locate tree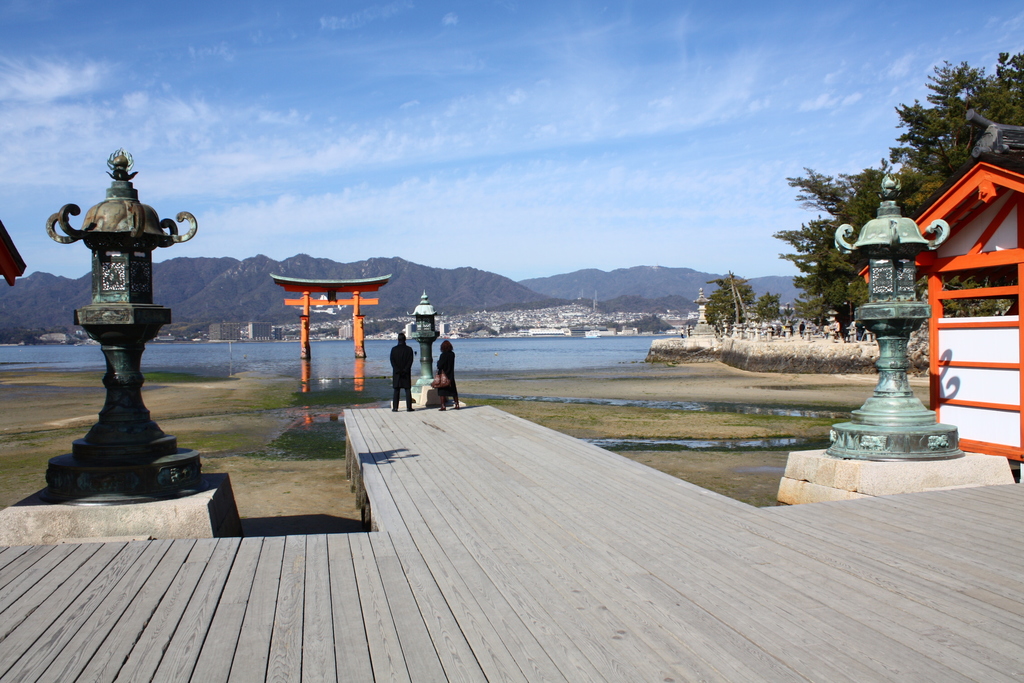
locate(772, 164, 895, 338)
